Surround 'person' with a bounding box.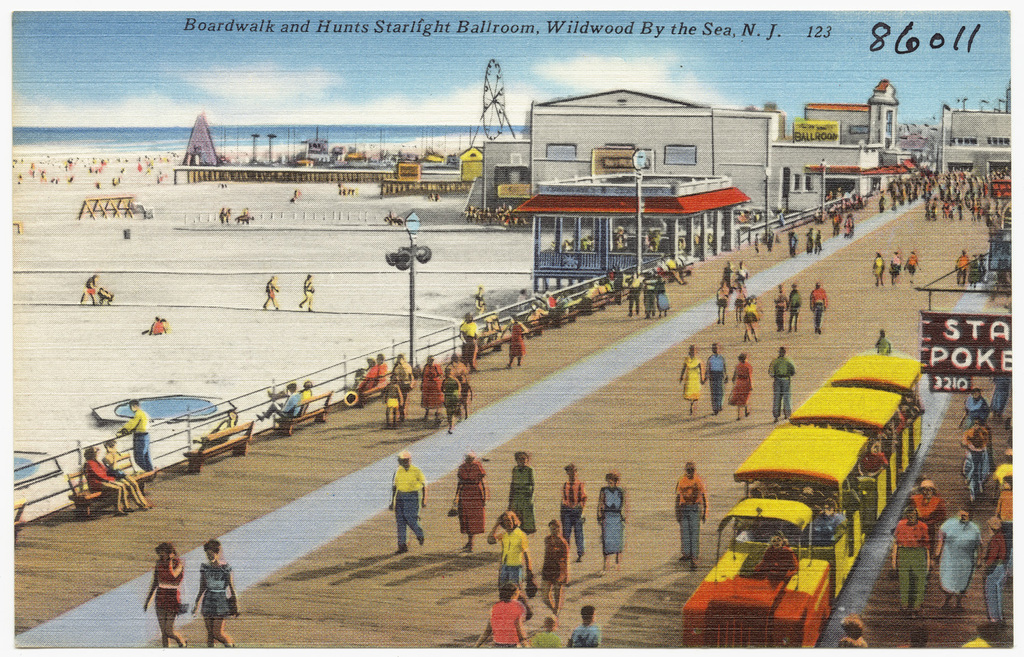
[x1=261, y1=272, x2=274, y2=307].
